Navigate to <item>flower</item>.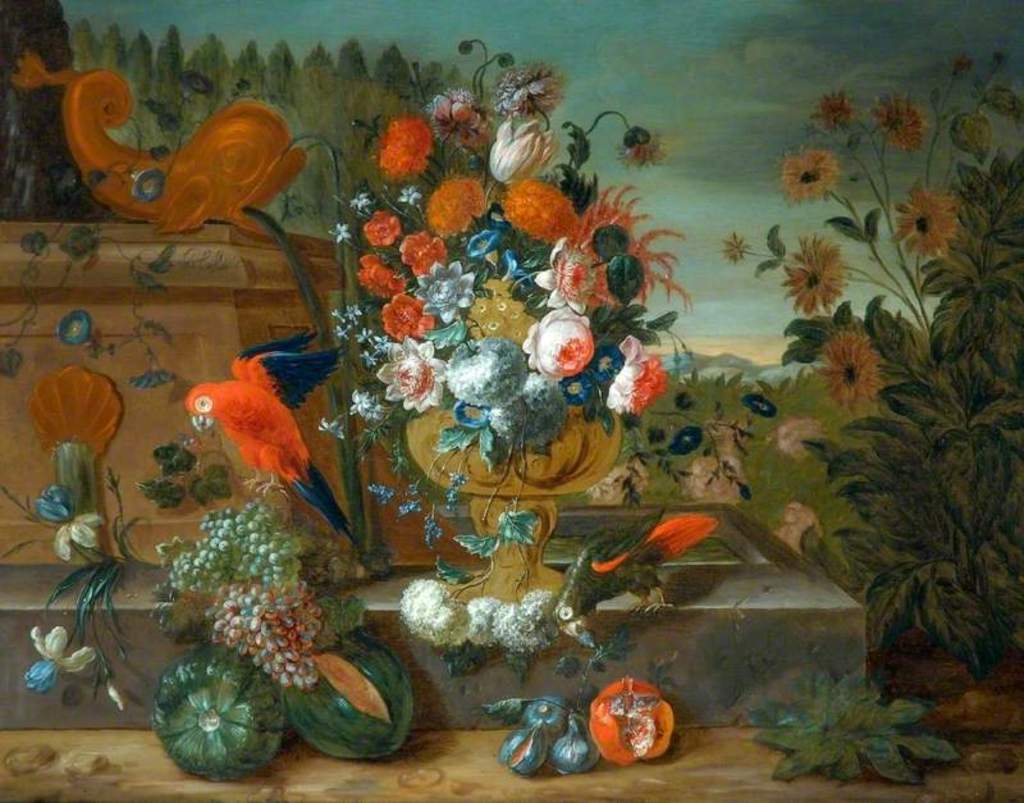
Navigation target: <region>620, 124, 664, 168</region>.
